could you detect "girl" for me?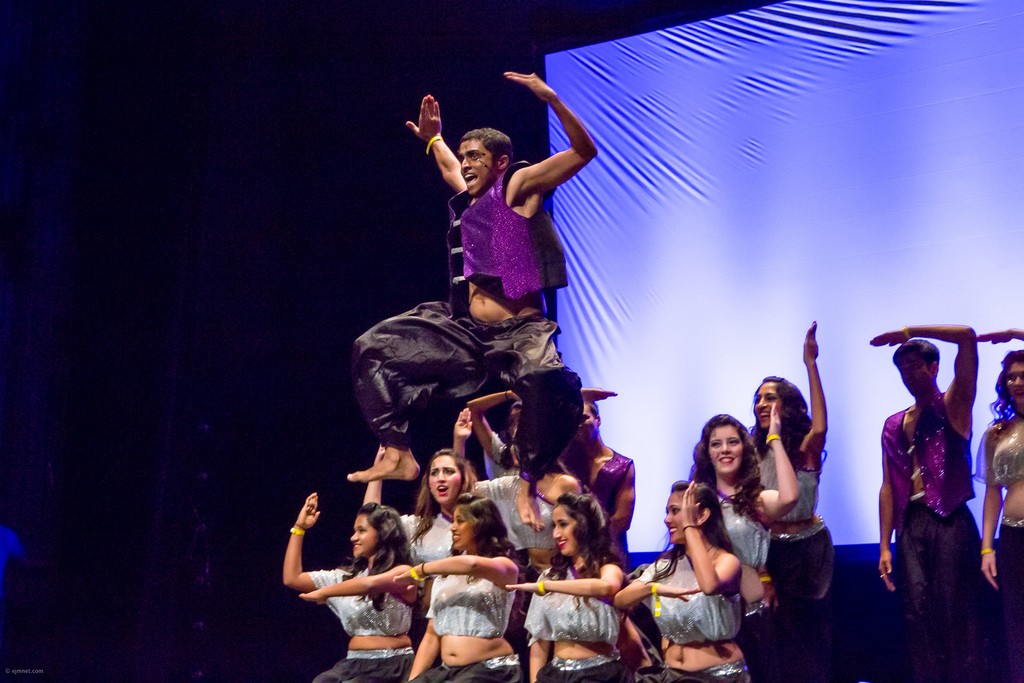
Detection result: crop(968, 327, 1023, 682).
